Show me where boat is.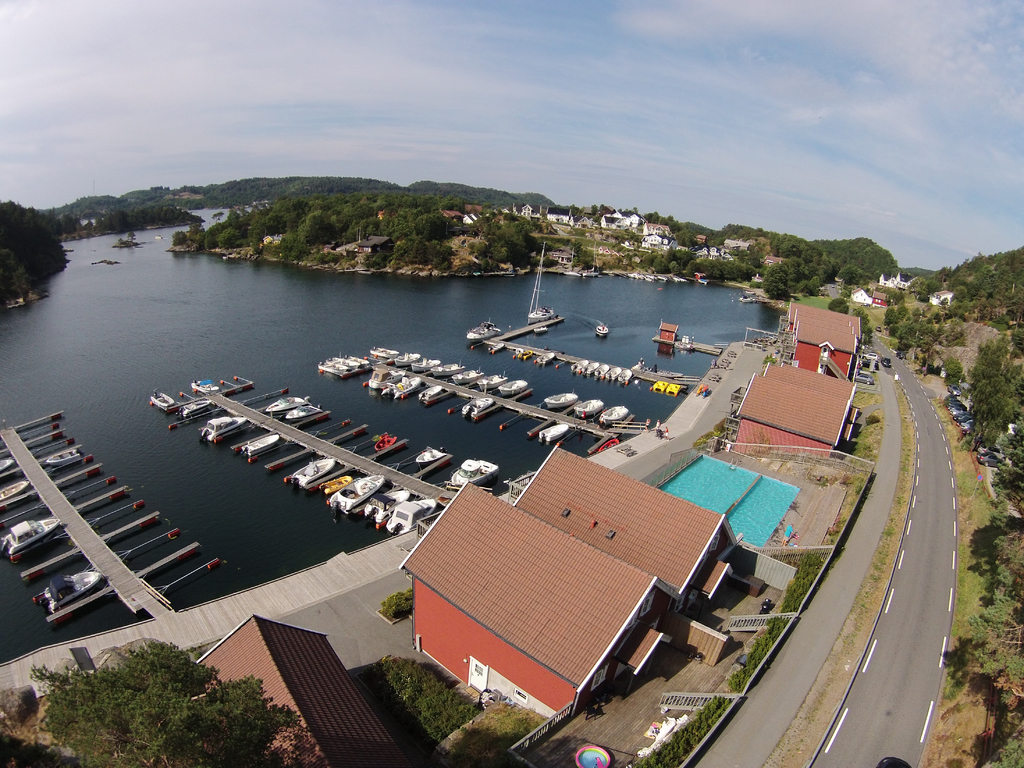
boat is at bbox(562, 247, 582, 277).
